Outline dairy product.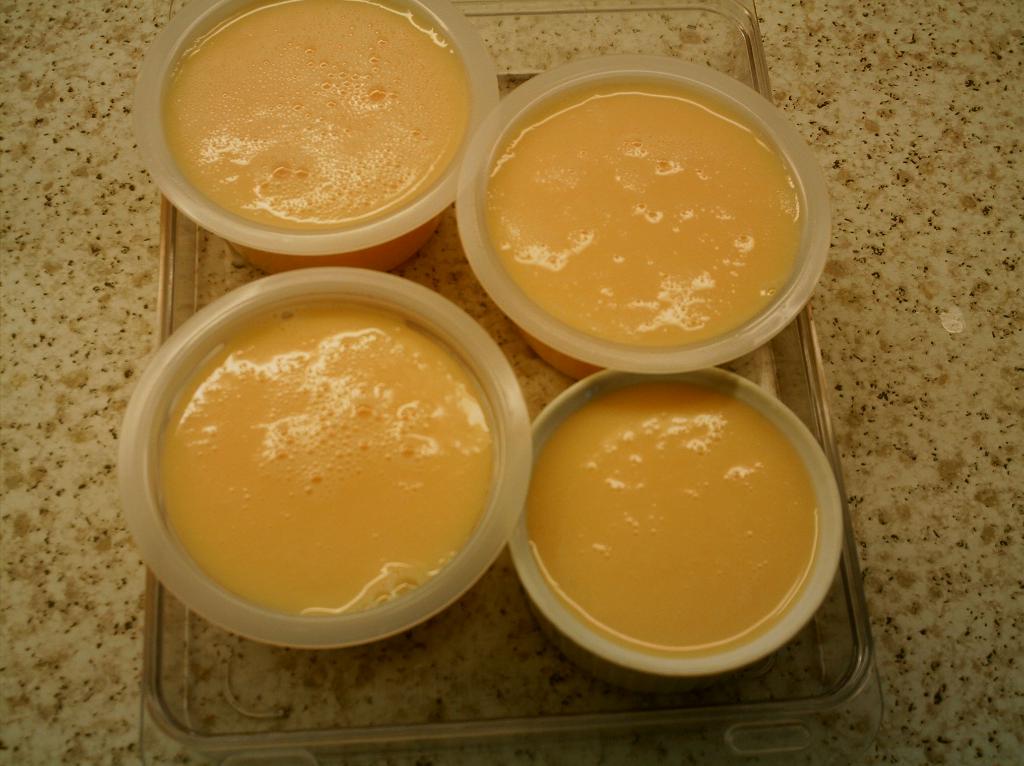
Outline: [x1=171, y1=0, x2=472, y2=224].
